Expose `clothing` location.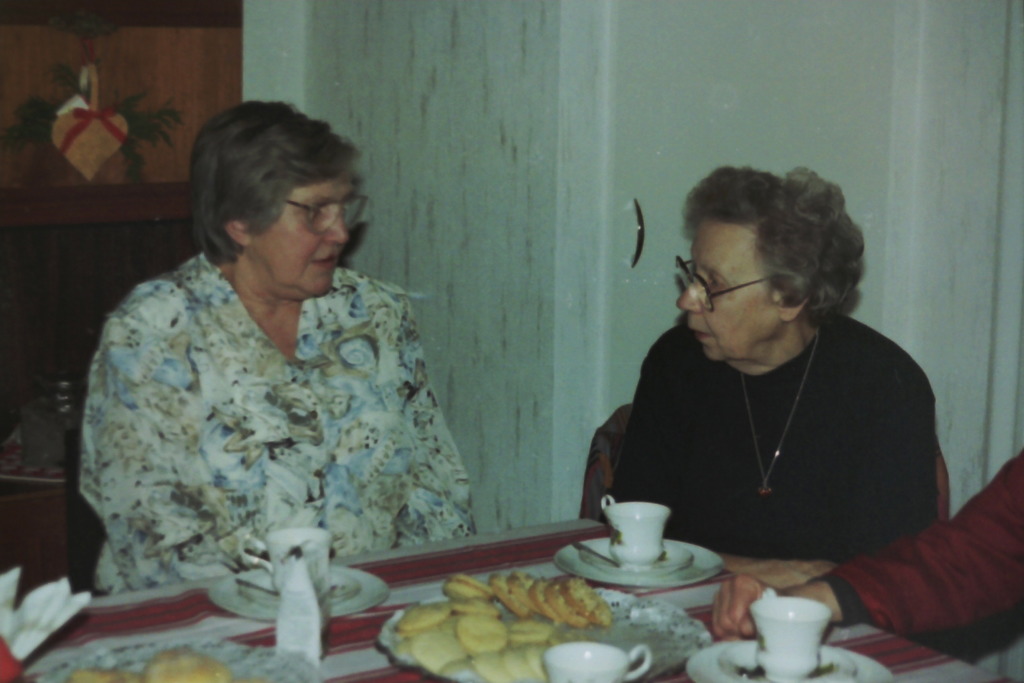
Exposed at region(595, 259, 950, 597).
